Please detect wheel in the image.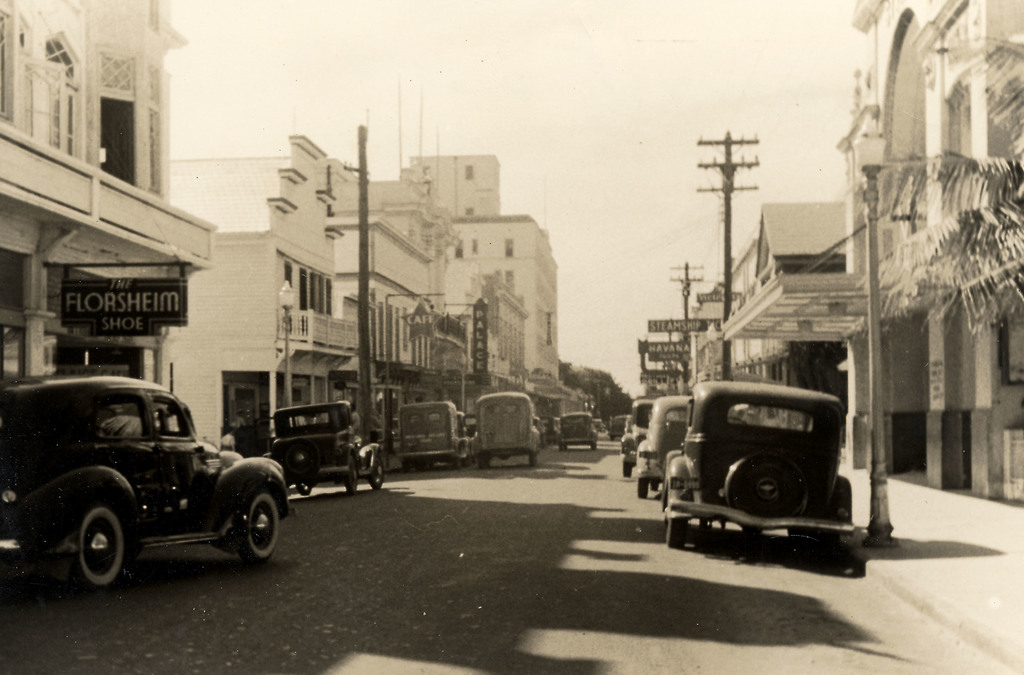
locate(295, 484, 310, 498).
